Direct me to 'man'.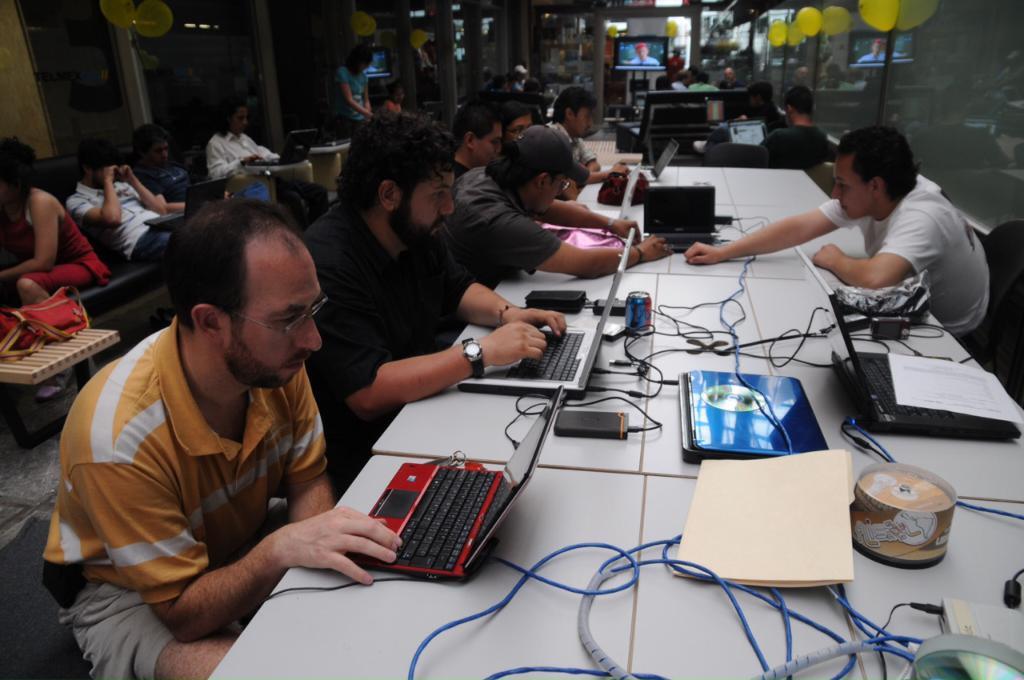
Direction: select_region(506, 95, 587, 184).
